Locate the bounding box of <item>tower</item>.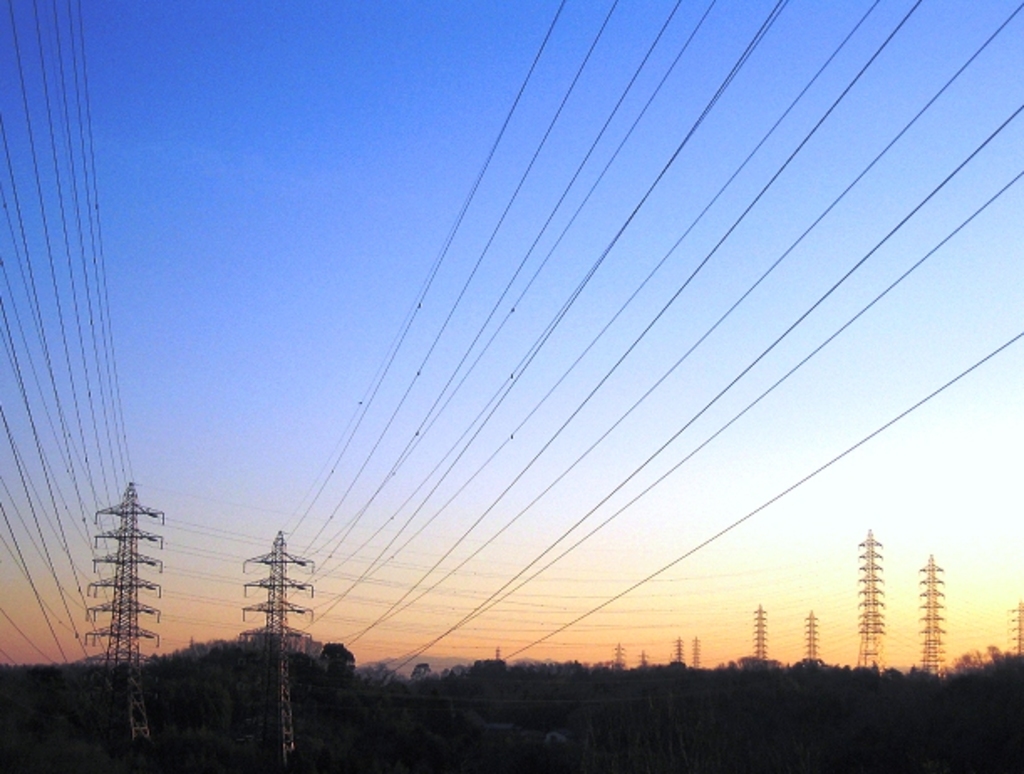
Bounding box: (left=756, top=601, right=771, bottom=663).
